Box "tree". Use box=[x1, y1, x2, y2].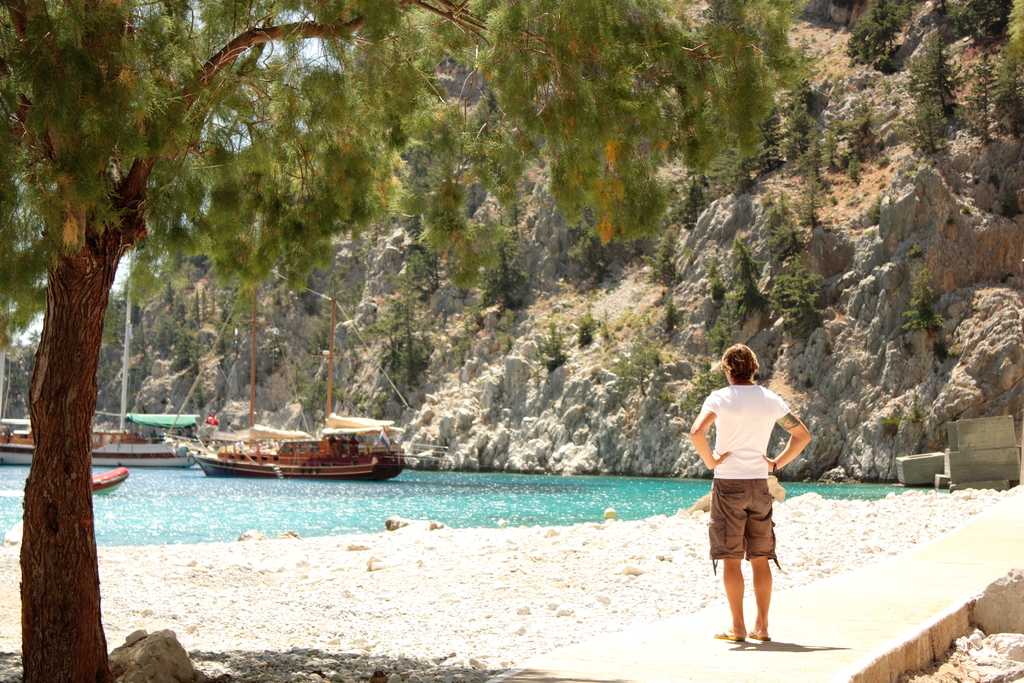
box=[659, 290, 686, 334].
